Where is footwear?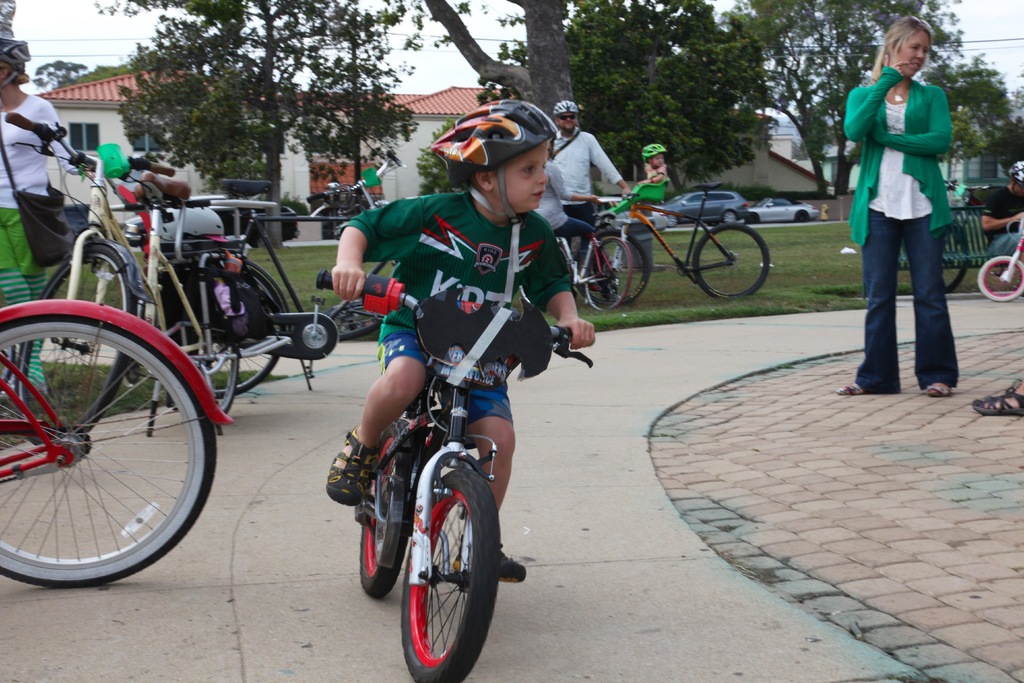
967/391/1023/416.
